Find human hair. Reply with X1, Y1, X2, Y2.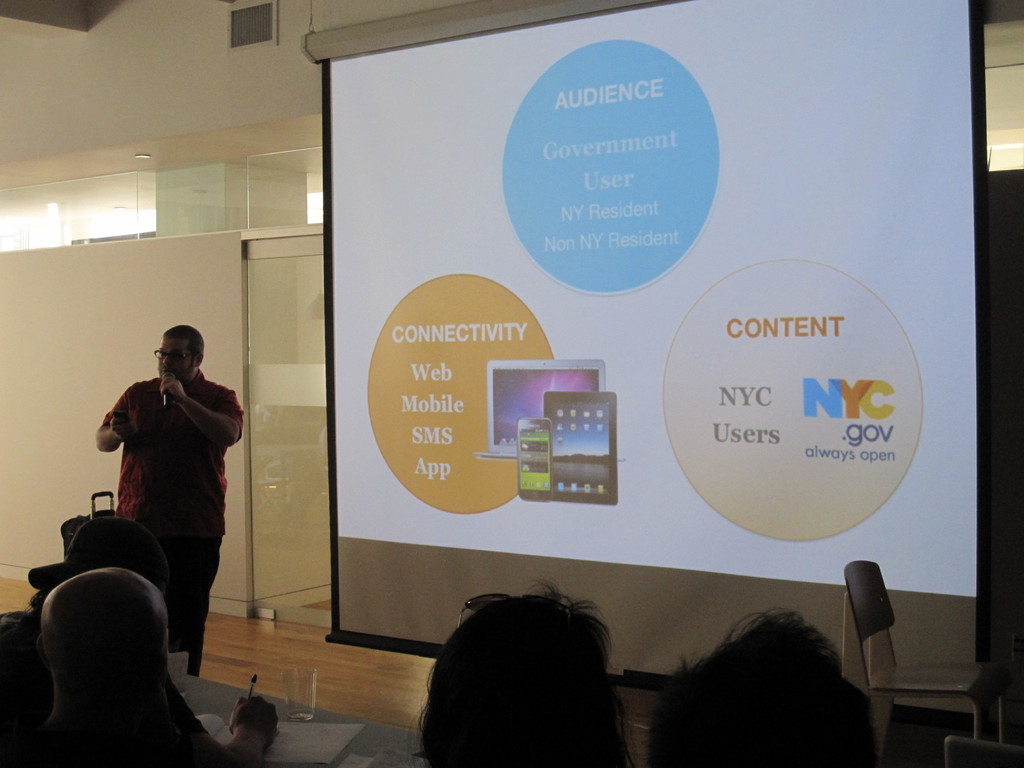
641, 628, 892, 767.
